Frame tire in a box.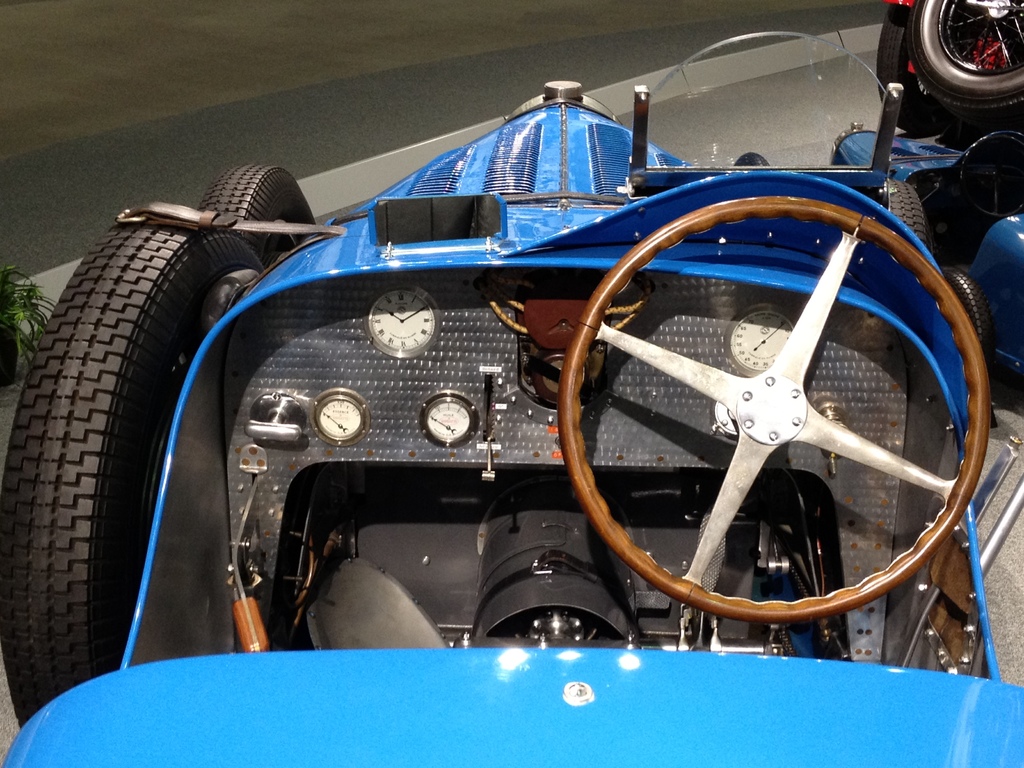
(x1=878, y1=0, x2=1023, y2=145).
